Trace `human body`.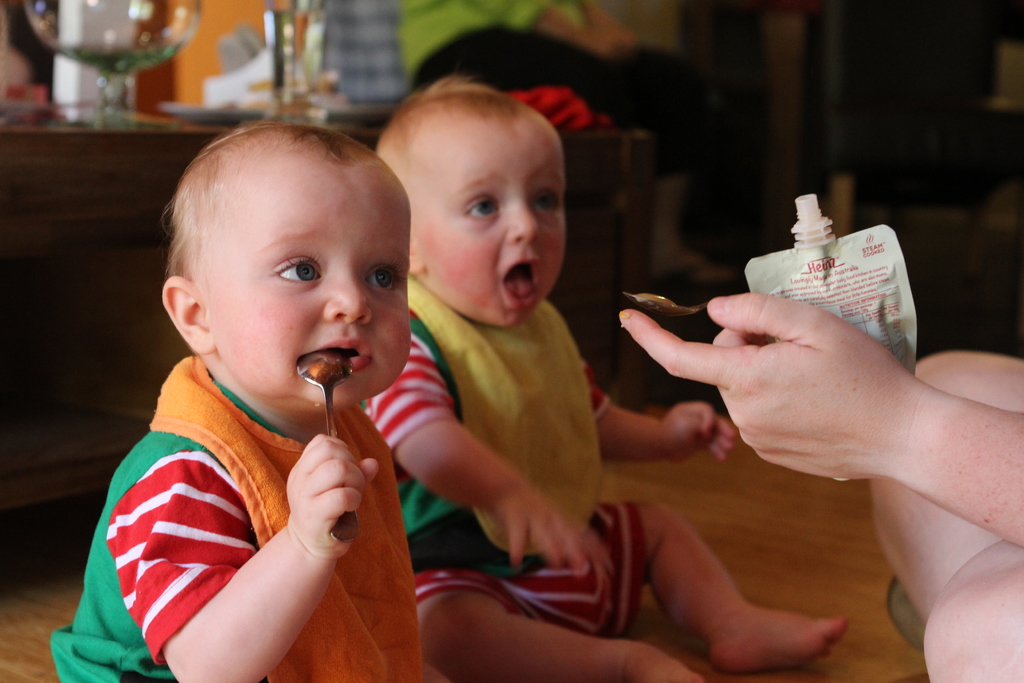
Traced to BBox(70, 160, 431, 673).
